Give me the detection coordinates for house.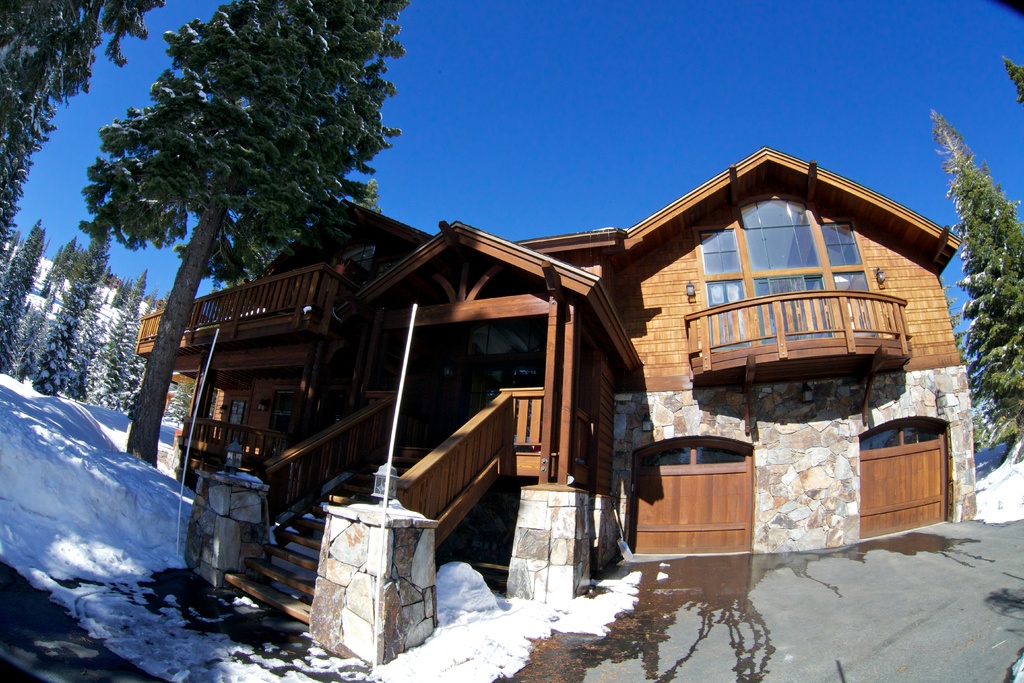
detection(125, 173, 637, 642).
